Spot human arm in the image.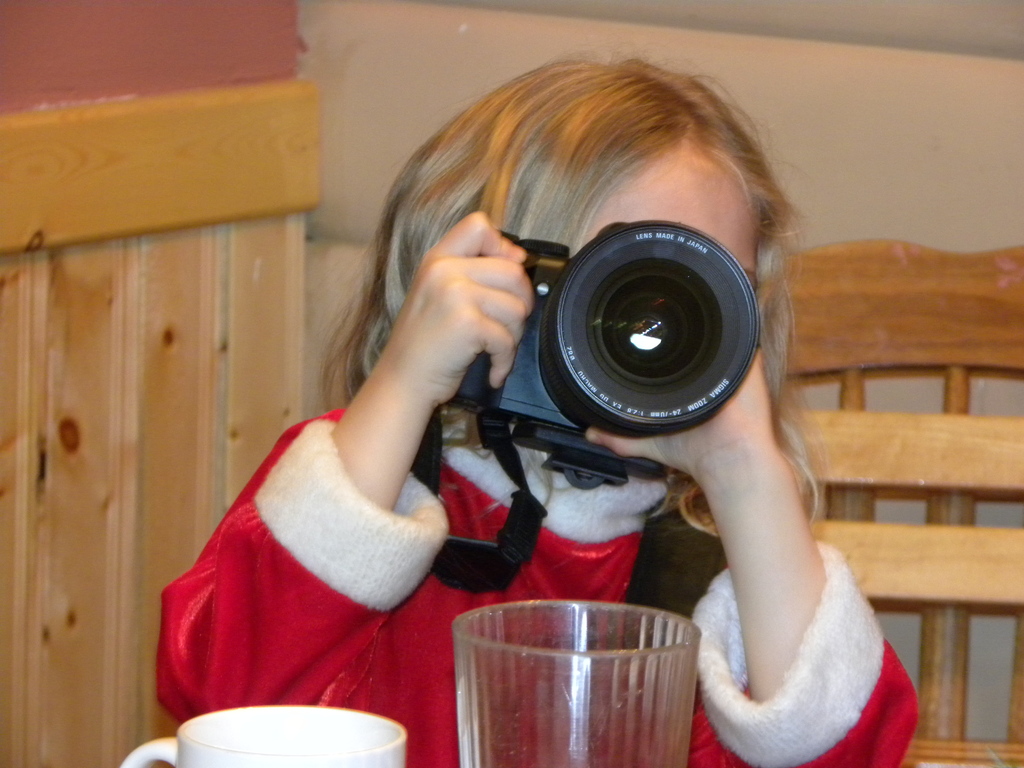
human arm found at bbox(149, 202, 538, 732).
